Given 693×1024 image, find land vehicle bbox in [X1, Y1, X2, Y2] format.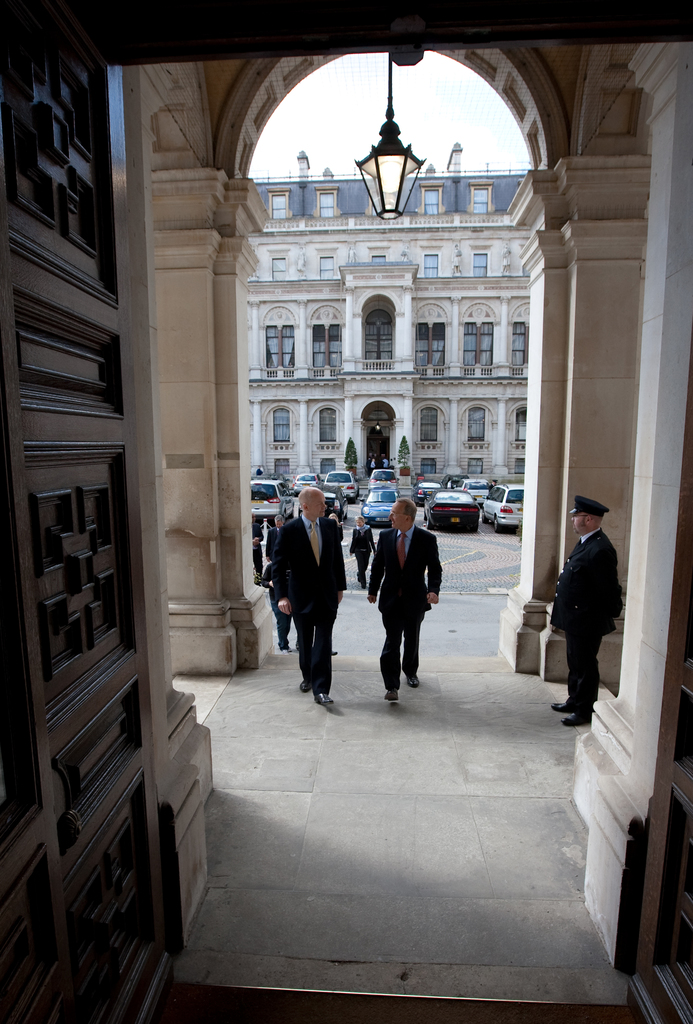
[324, 469, 358, 502].
